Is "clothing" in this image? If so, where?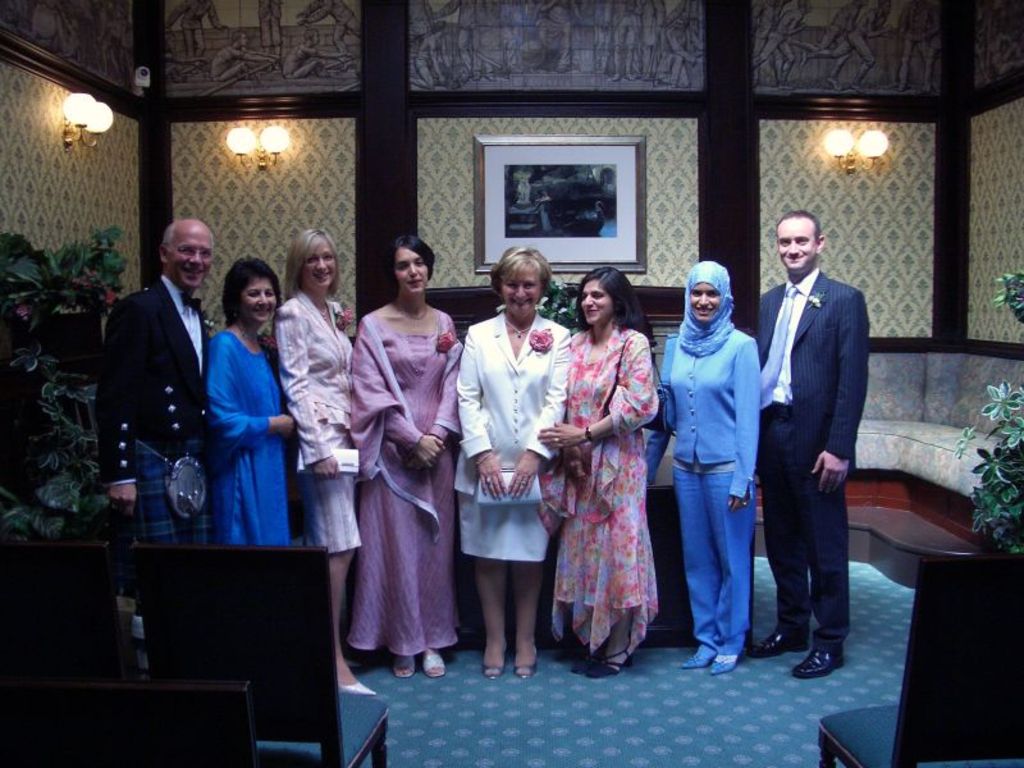
Yes, at [x1=649, y1=259, x2=760, y2=653].
